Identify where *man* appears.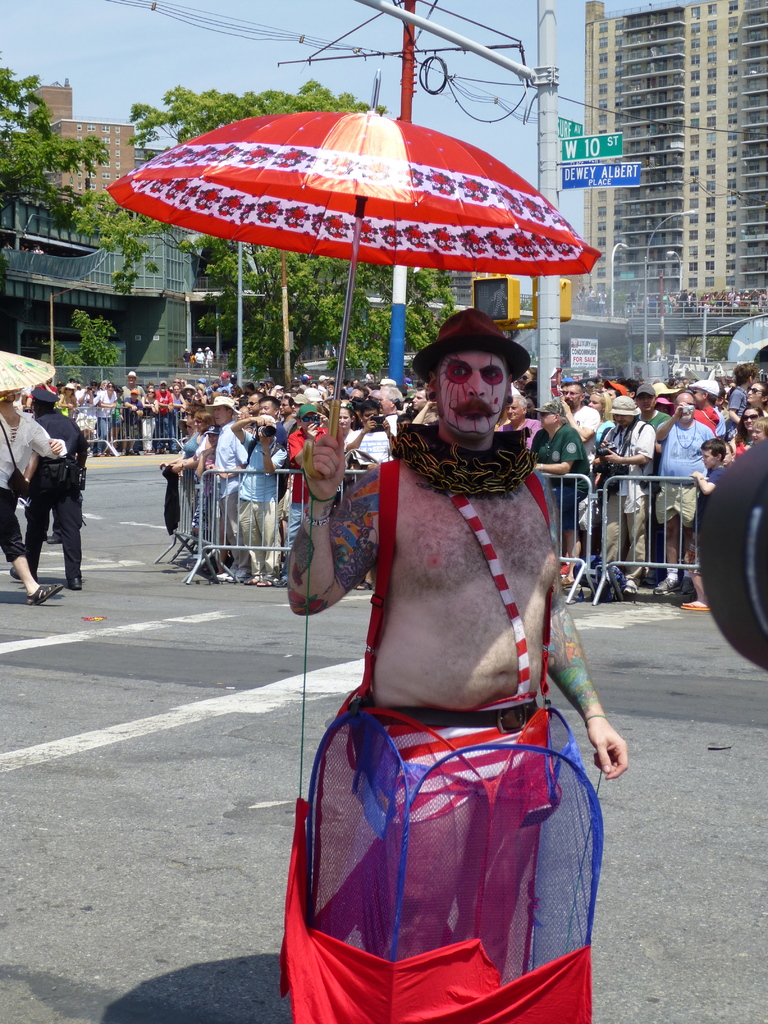
Appears at Rect(683, 383, 720, 434).
